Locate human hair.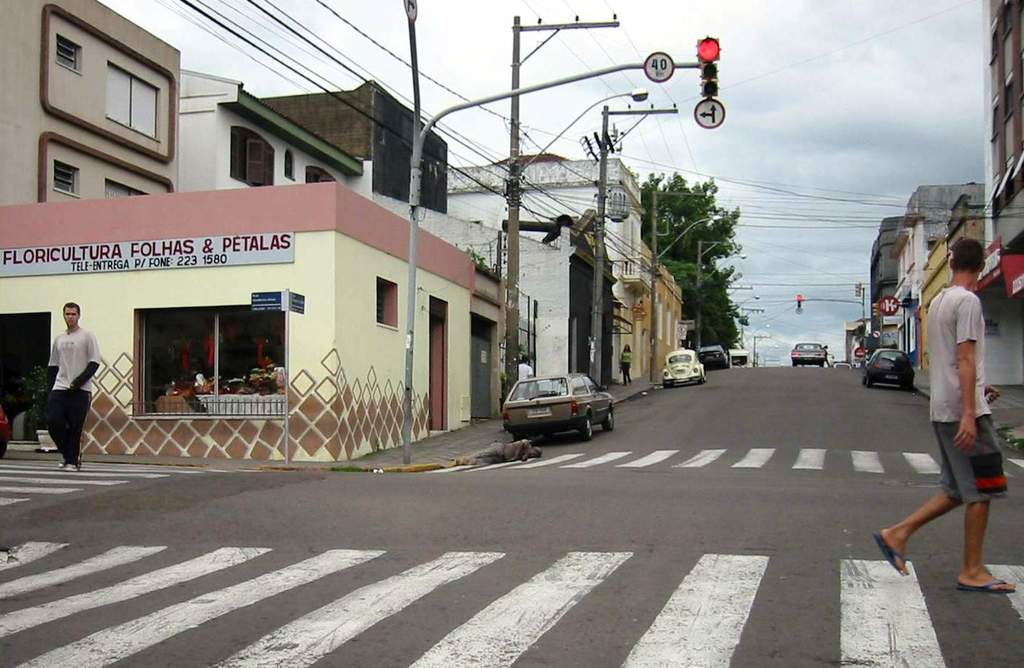
Bounding box: <bbox>952, 236, 989, 278</bbox>.
